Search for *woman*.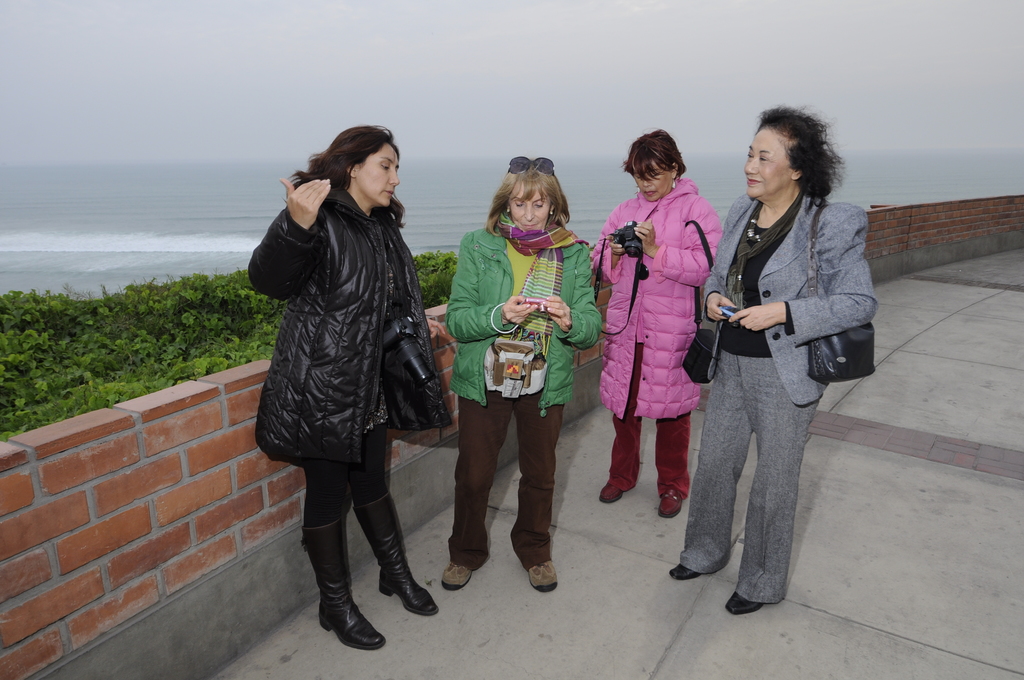
Found at bbox=[252, 124, 455, 652].
